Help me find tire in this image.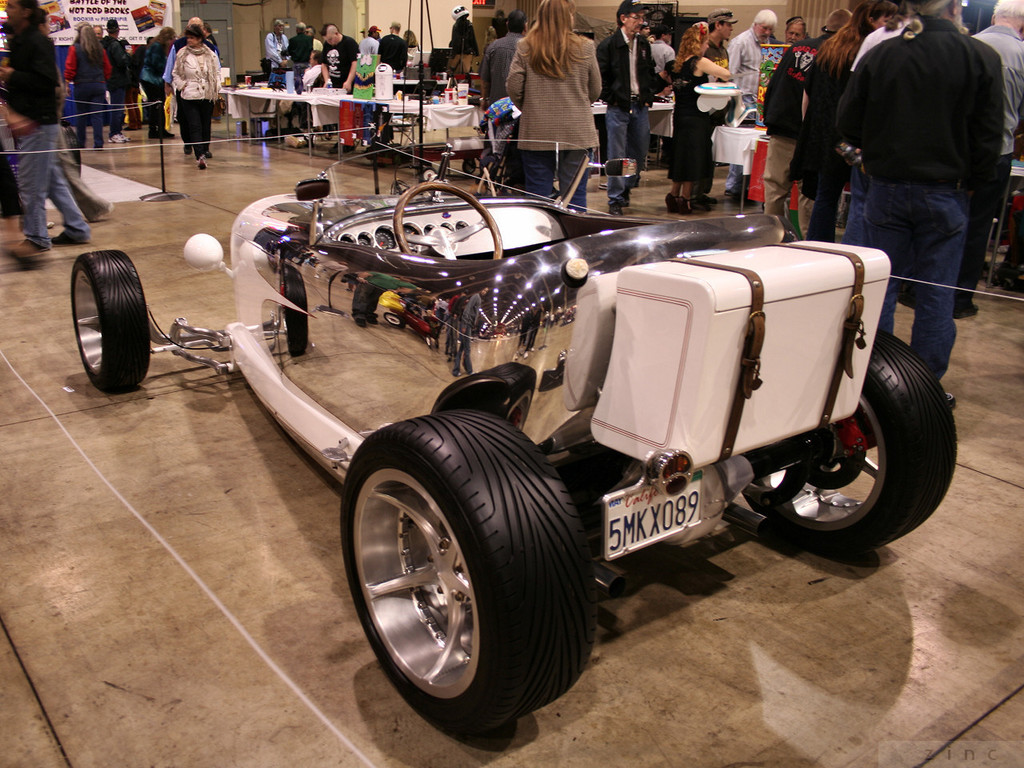
Found it: {"left": 338, "top": 411, "right": 587, "bottom": 731}.
